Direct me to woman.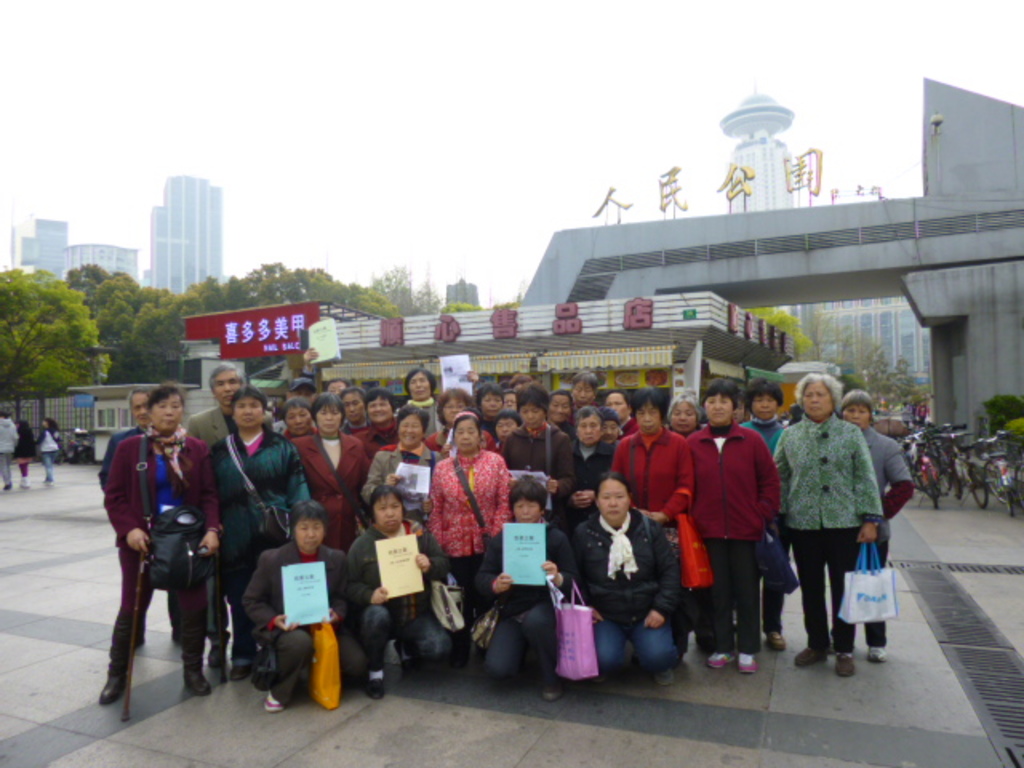
Direction: (206, 387, 310, 683).
